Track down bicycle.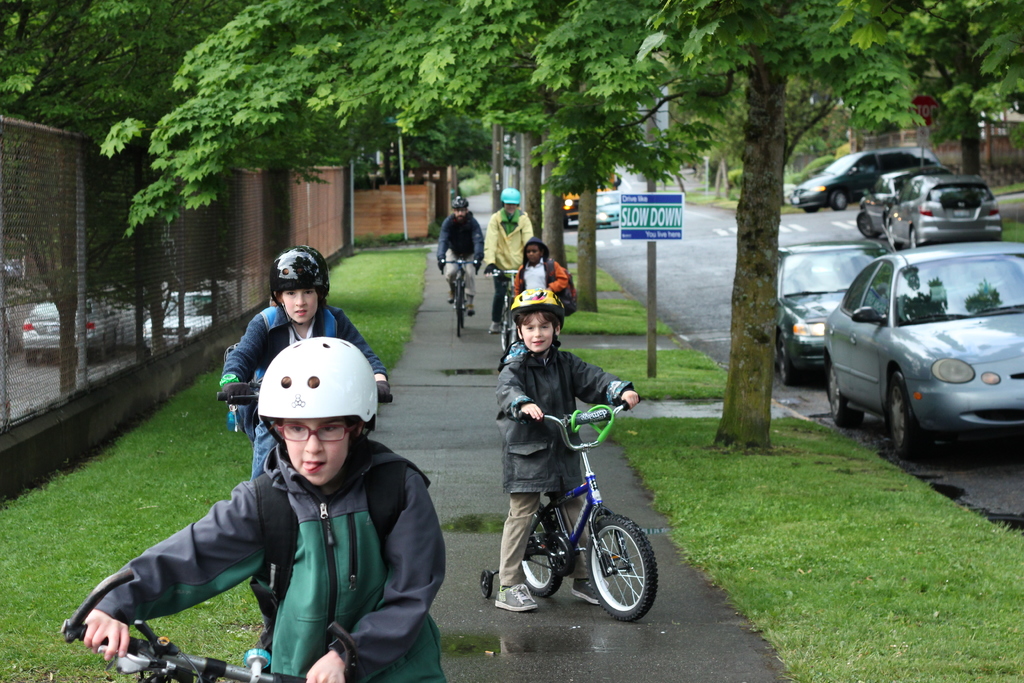
Tracked to [54, 564, 350, 682].
